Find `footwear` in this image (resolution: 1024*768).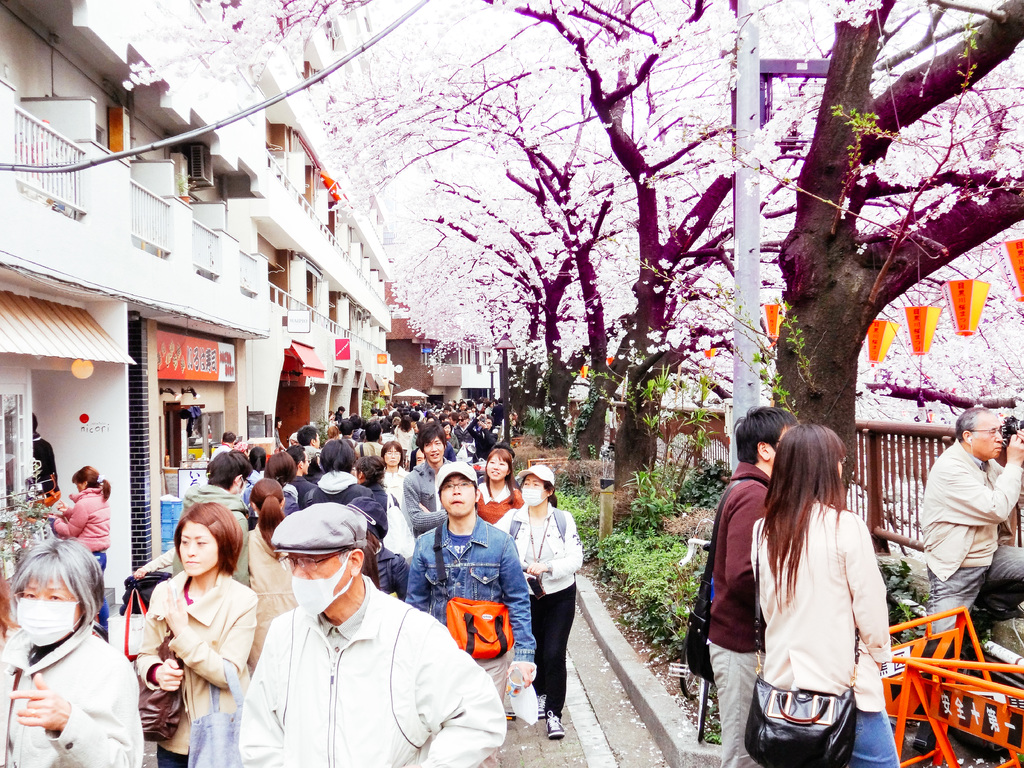
546,710,566,737.
